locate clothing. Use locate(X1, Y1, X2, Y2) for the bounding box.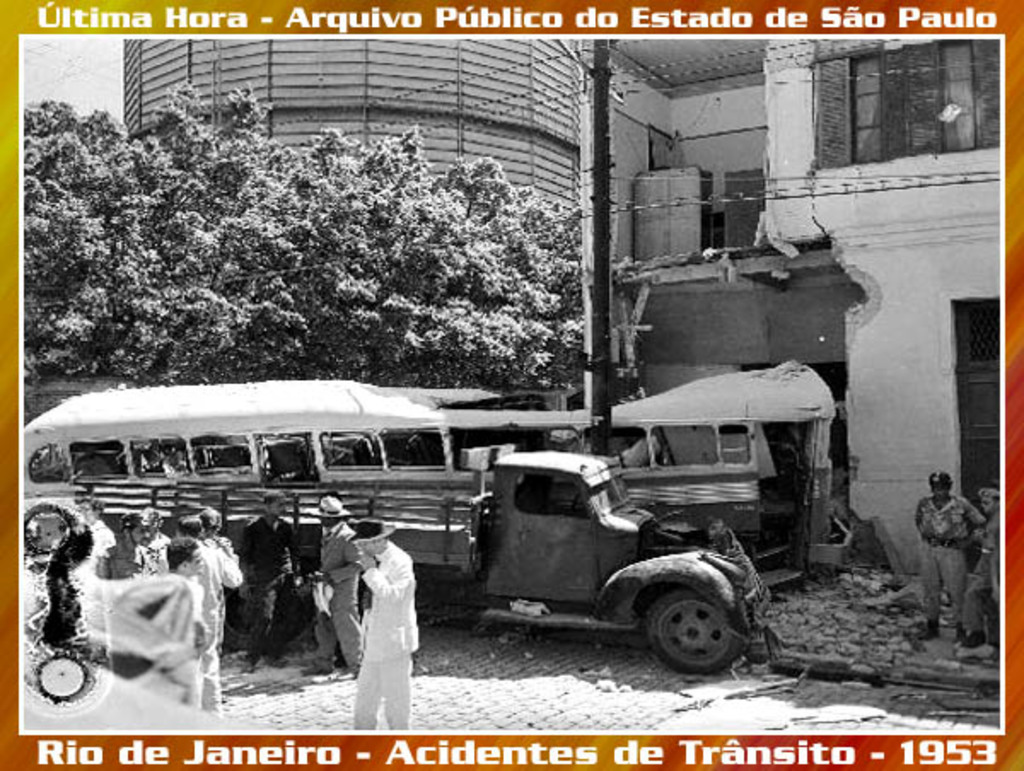
locate(96, 532, 159, 578).
